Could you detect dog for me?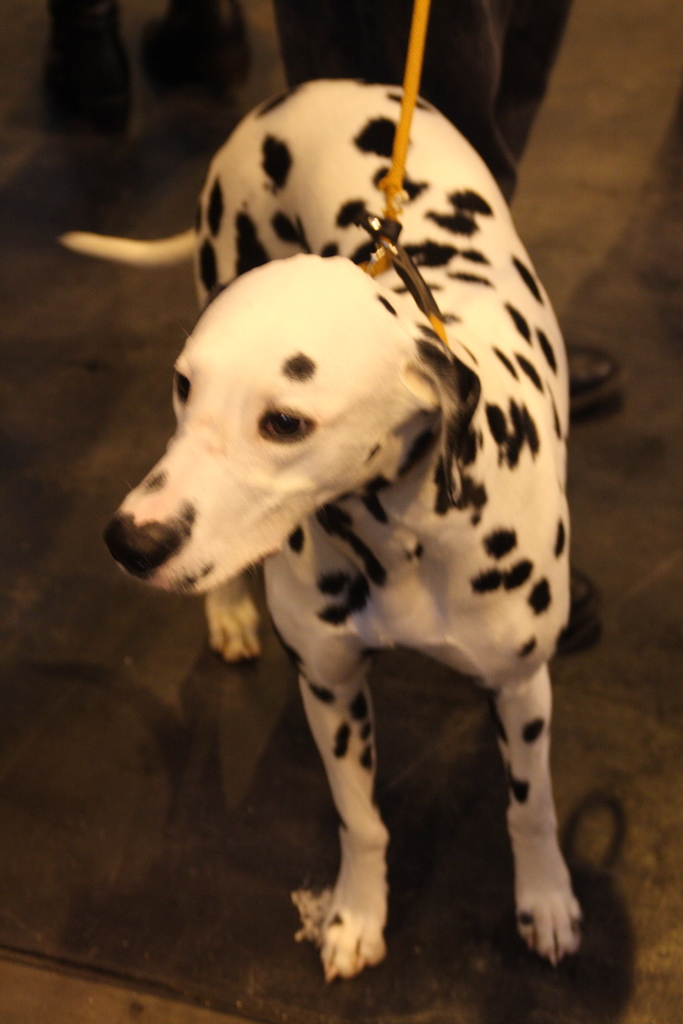
Detection result: (x1=61, y1=77, x2=584, y2=984).
